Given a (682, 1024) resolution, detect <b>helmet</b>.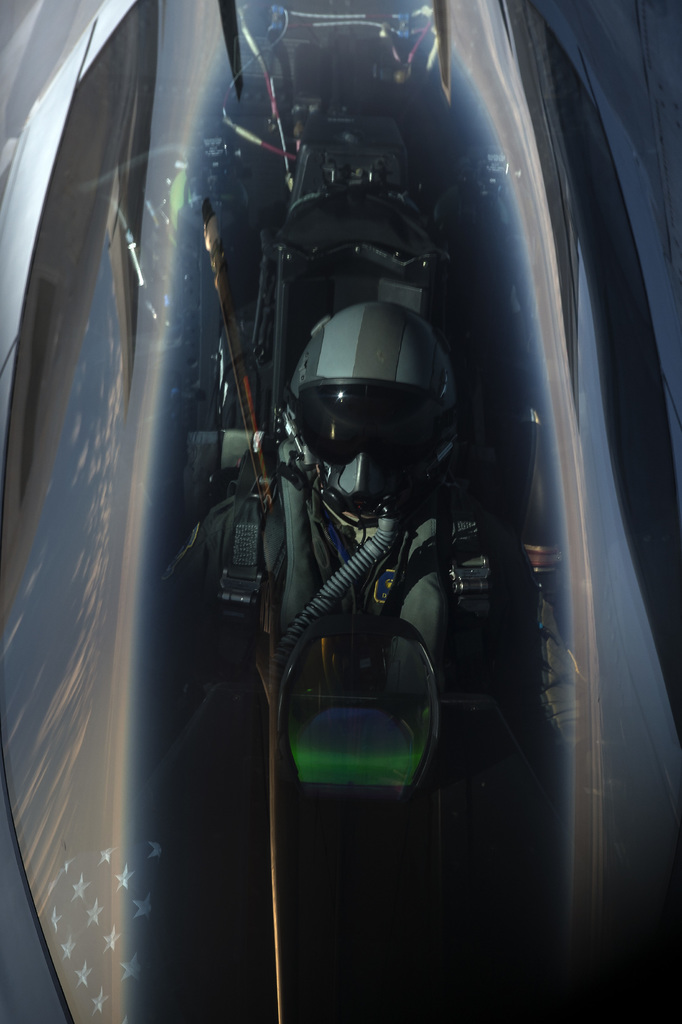
x1=292 y1=297 x2=464 y2=509.
